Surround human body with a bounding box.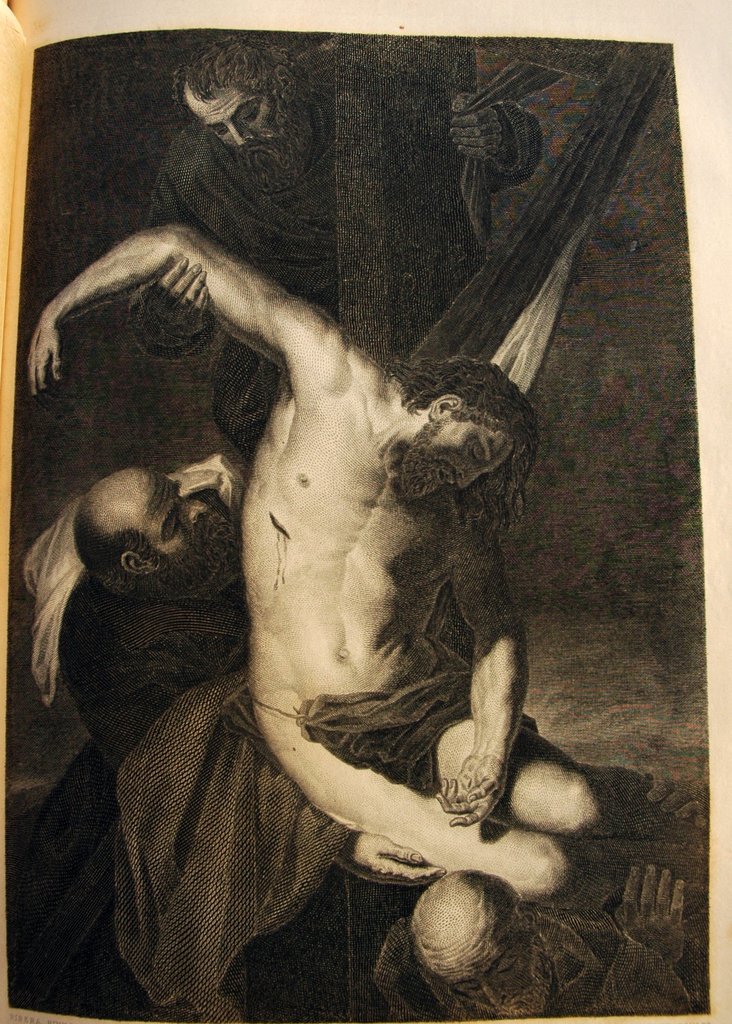
locate(31, 162, 681, 972).
